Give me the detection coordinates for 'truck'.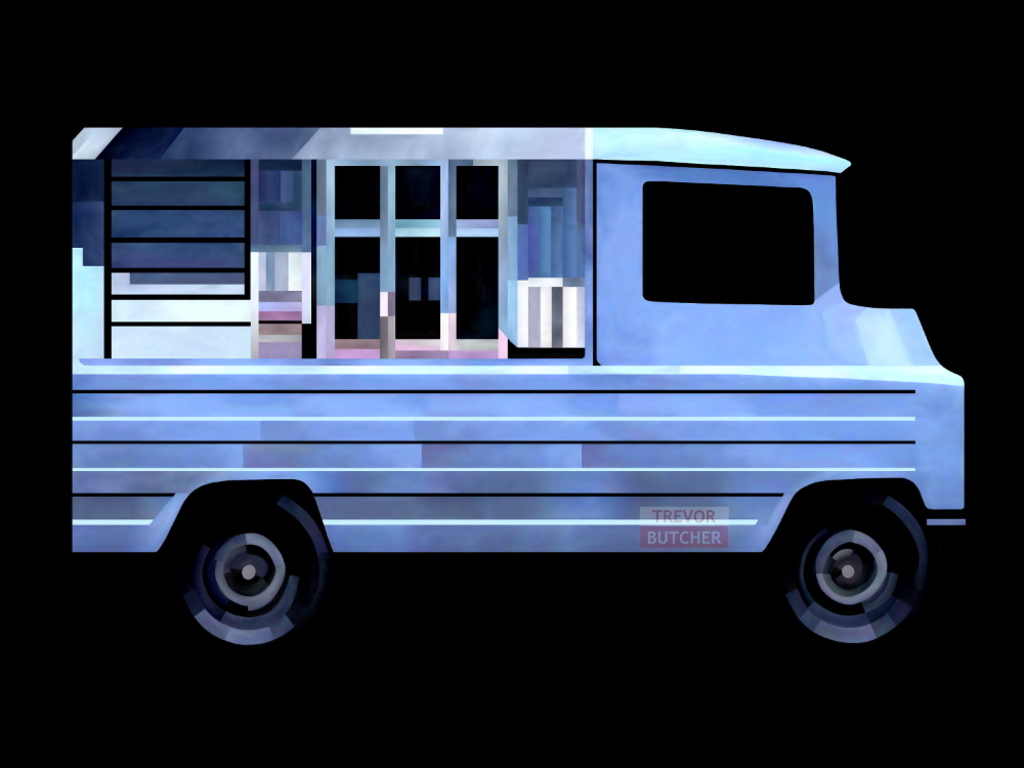
<region>48, 119, 980, 670</region>.
